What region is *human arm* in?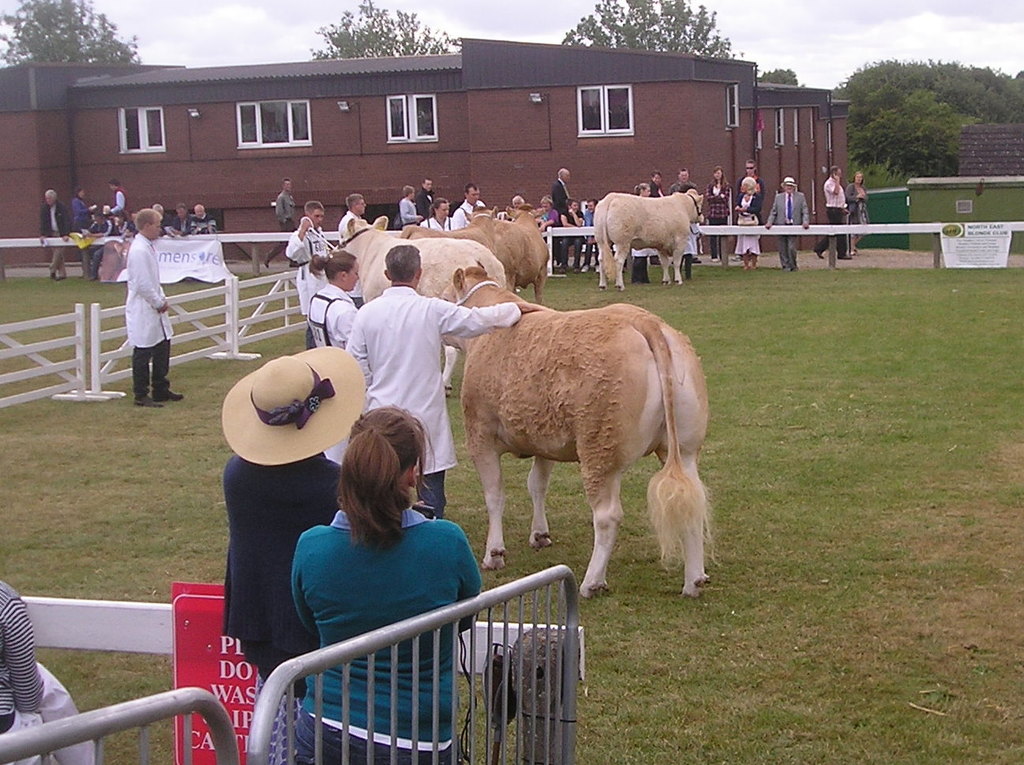
755, 175, 761, 188.
